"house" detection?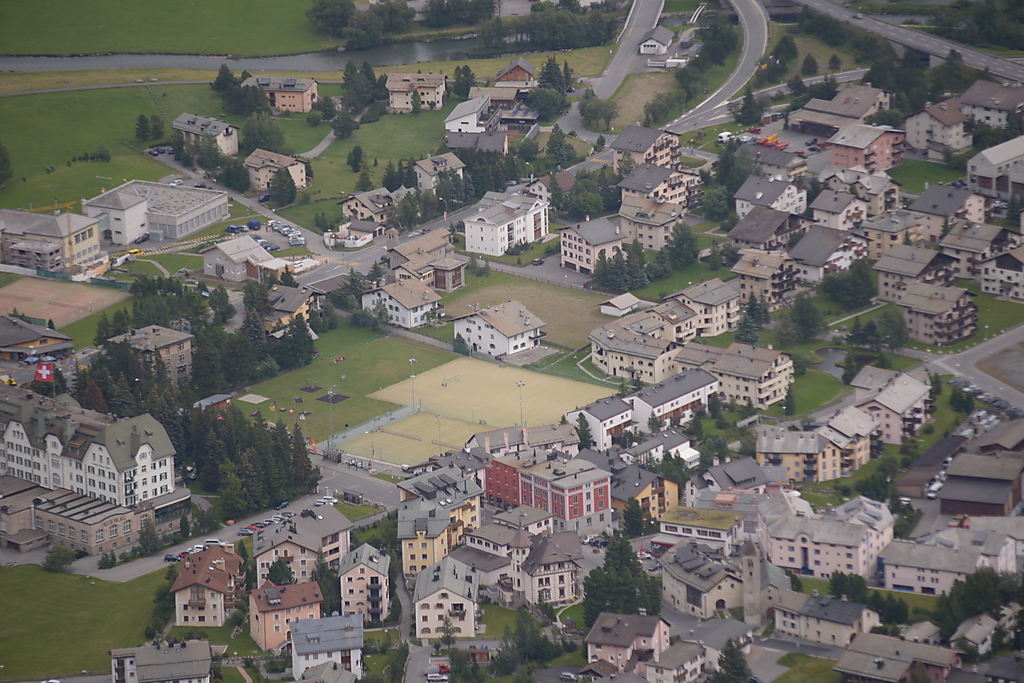
locate(630, 173, 702, 219)
